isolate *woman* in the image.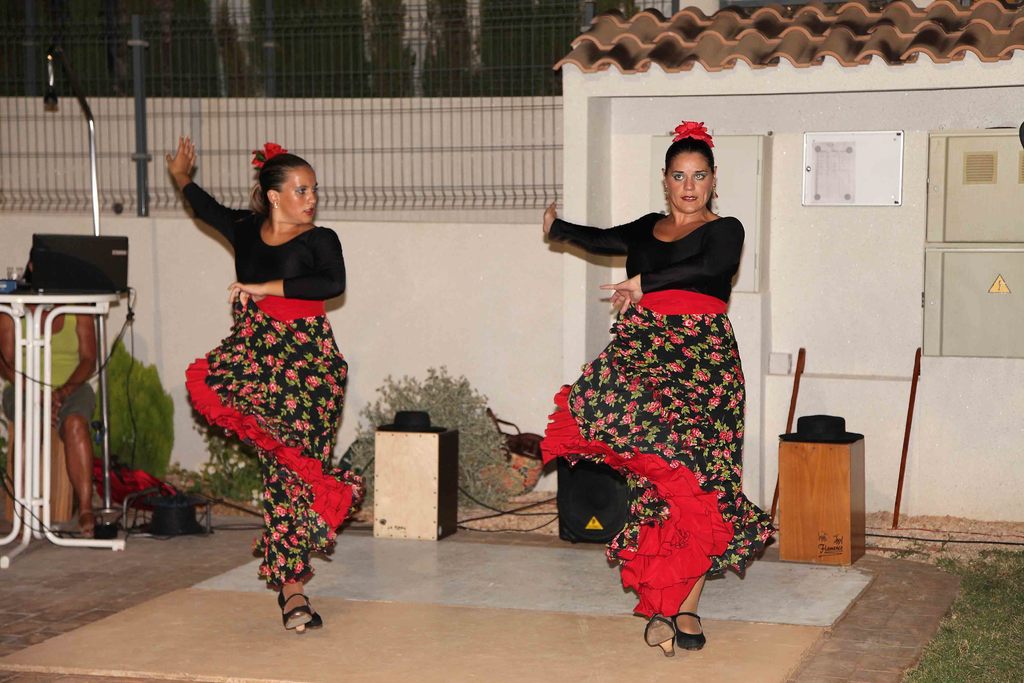
Isolated region: bbox=[147, 126, 384, 652].
